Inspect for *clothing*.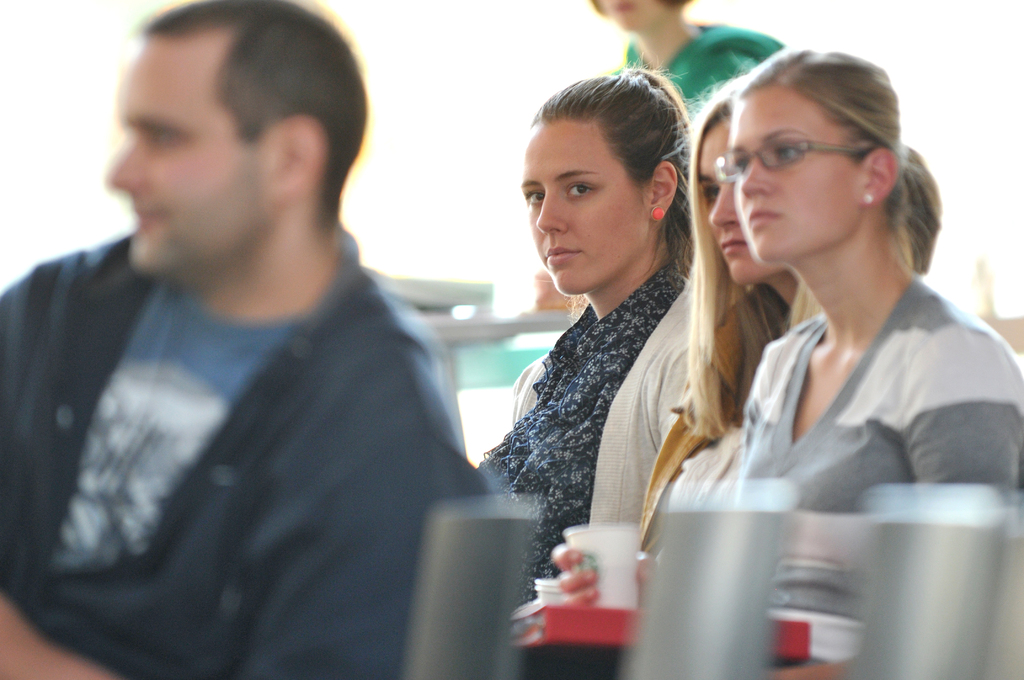
Inspection: bbox=(630, 16, 789, 126).
